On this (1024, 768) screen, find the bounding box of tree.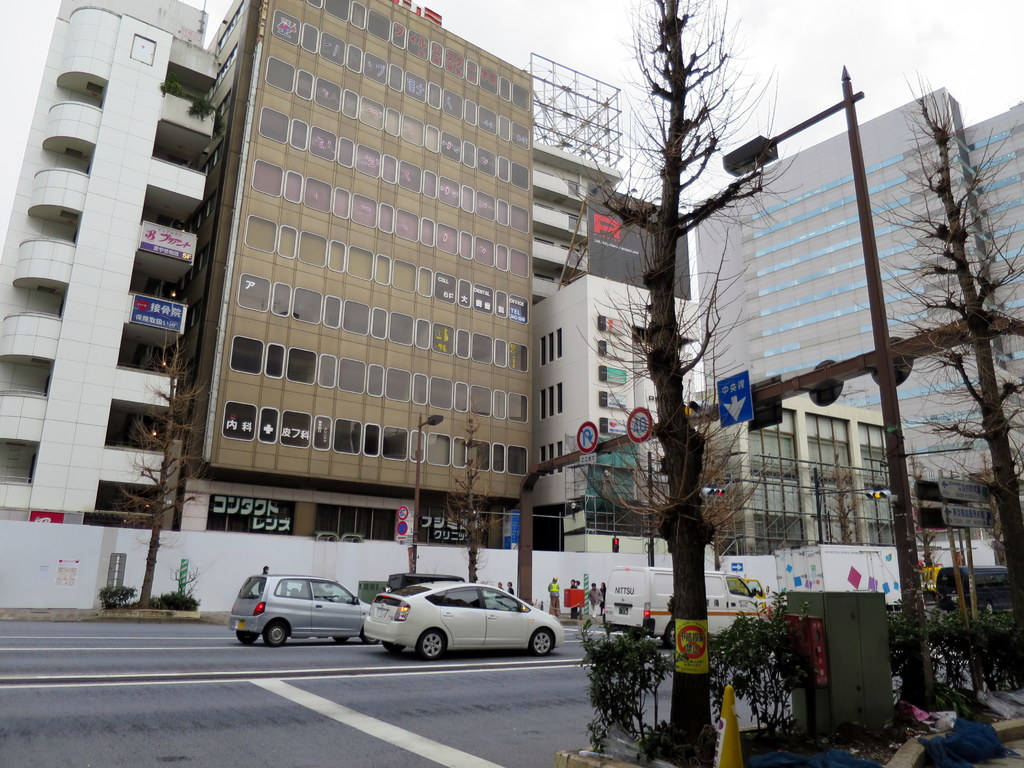
Bounding box: [117, 331, 219, 612].
